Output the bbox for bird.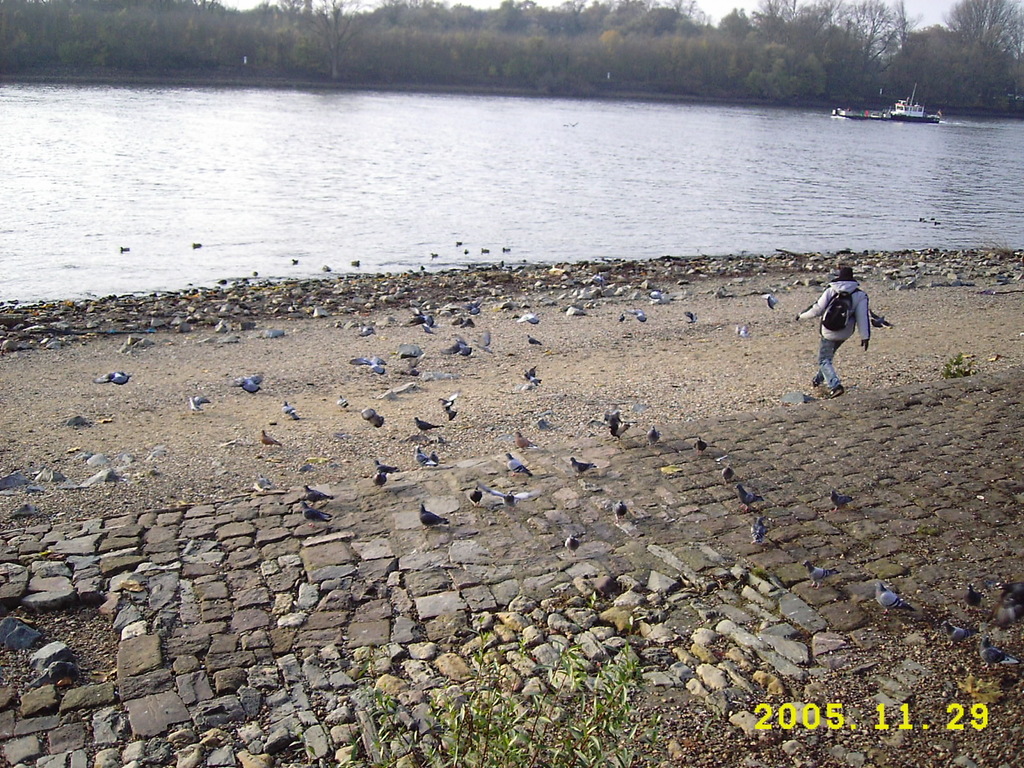
box=[93, 366, 136, 383].
